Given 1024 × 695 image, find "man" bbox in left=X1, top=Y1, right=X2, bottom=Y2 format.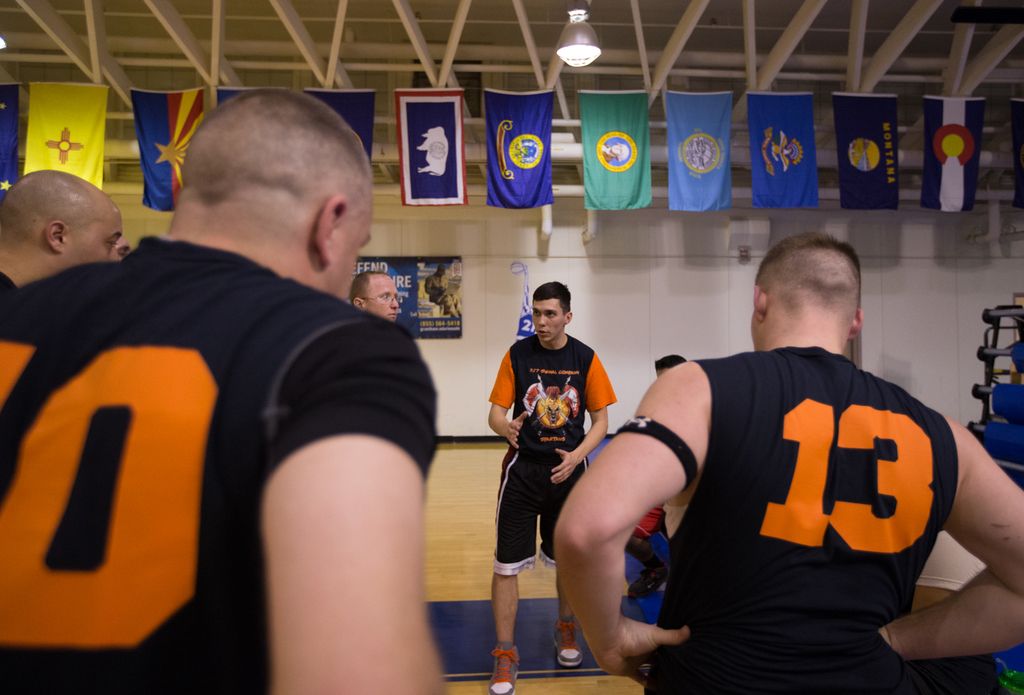
left=350, top=269, right=400, bottom=324.
